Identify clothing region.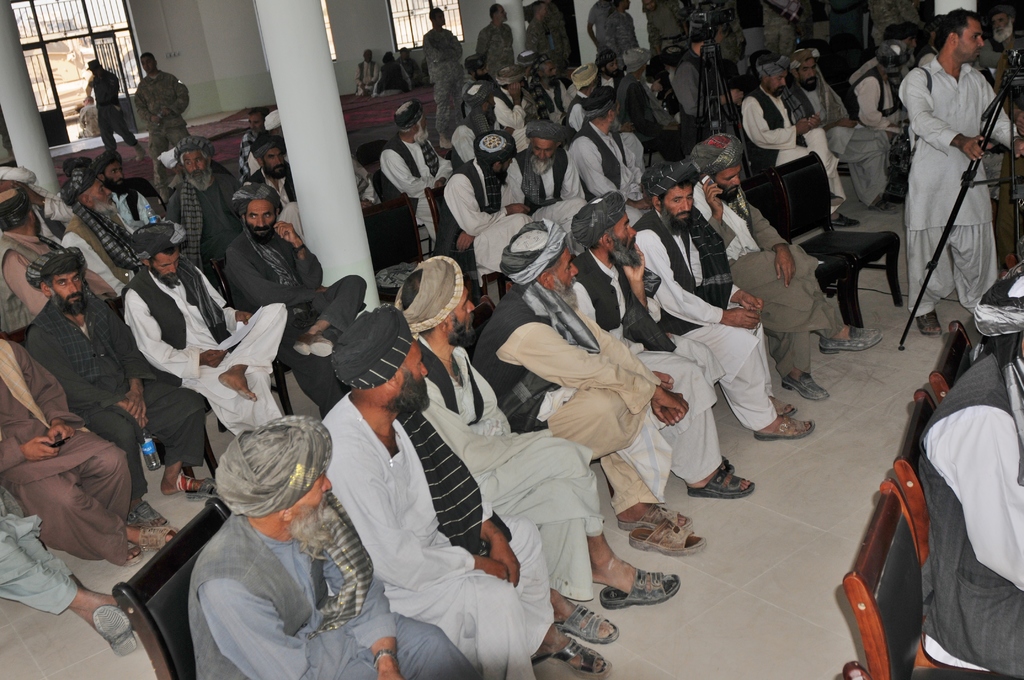
Region: <bbox>420, 28, 468, 109</bbox>.
